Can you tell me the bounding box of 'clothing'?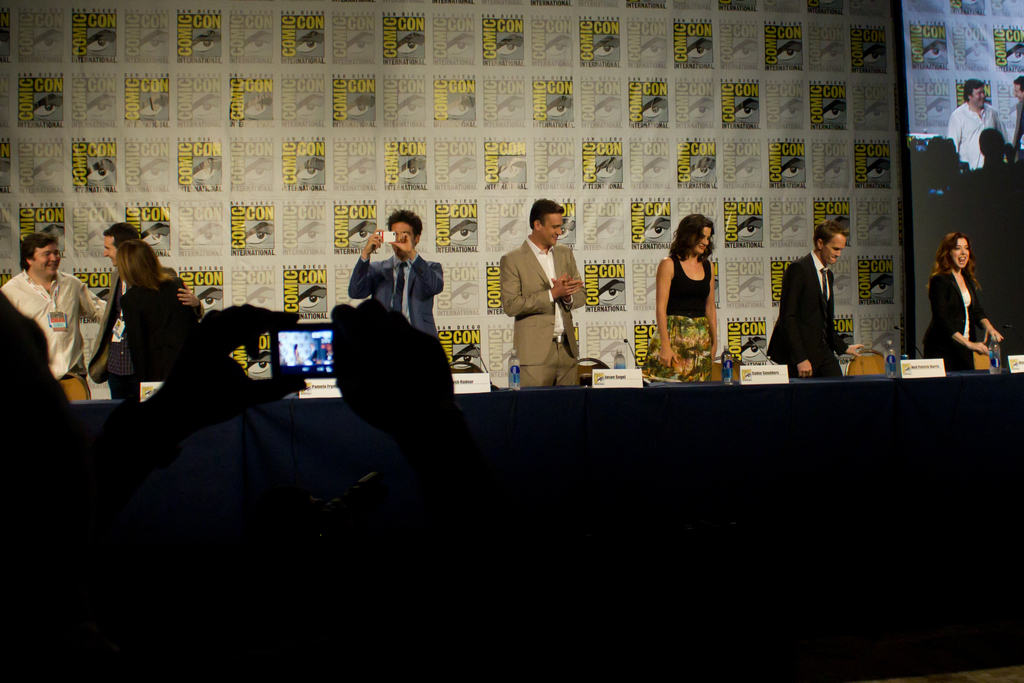
region(83, 269, 177, 394).
